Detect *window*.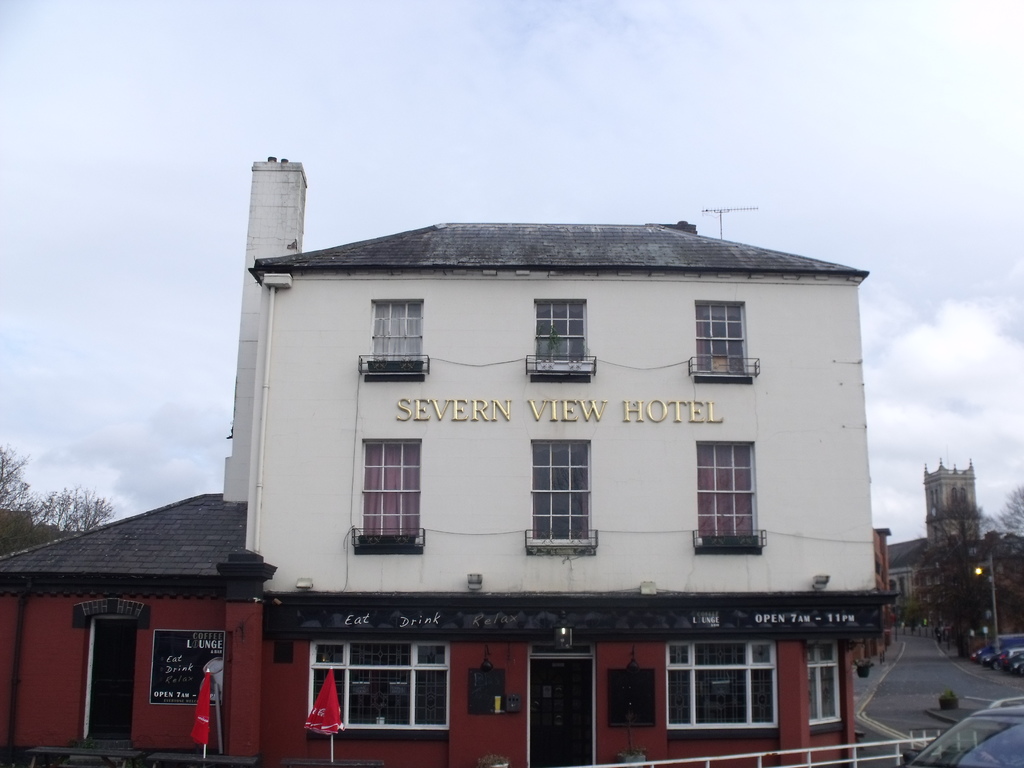
Detected at bbox=[532, 303, 589, 386].
